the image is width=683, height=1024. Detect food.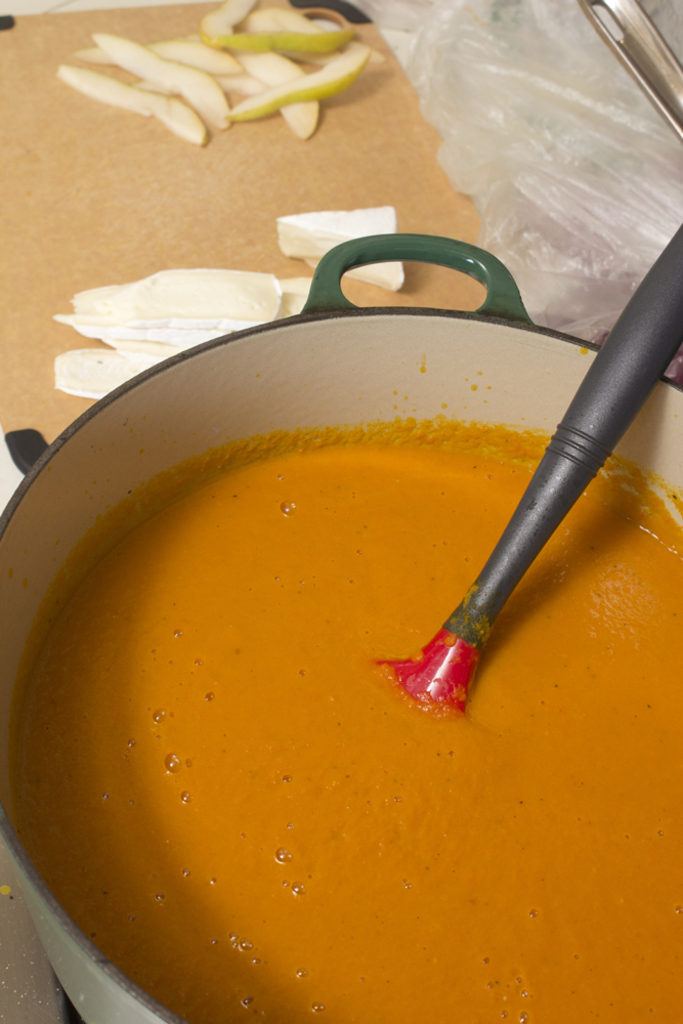
Detection: 3 412 682 1023.
